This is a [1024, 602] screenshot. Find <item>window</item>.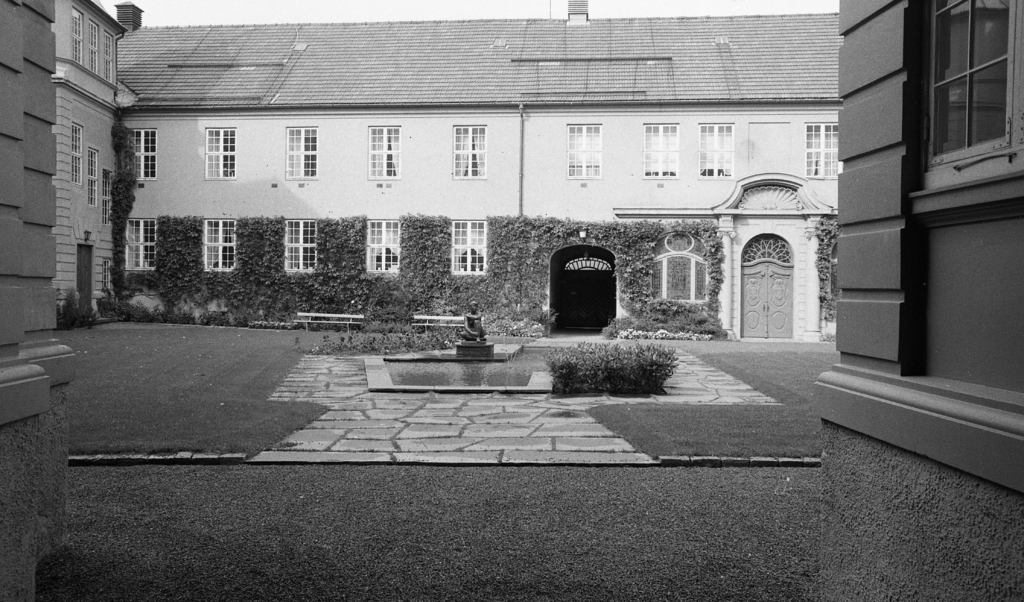
Bounding box: bbox=[283, 115, 315, 184].
